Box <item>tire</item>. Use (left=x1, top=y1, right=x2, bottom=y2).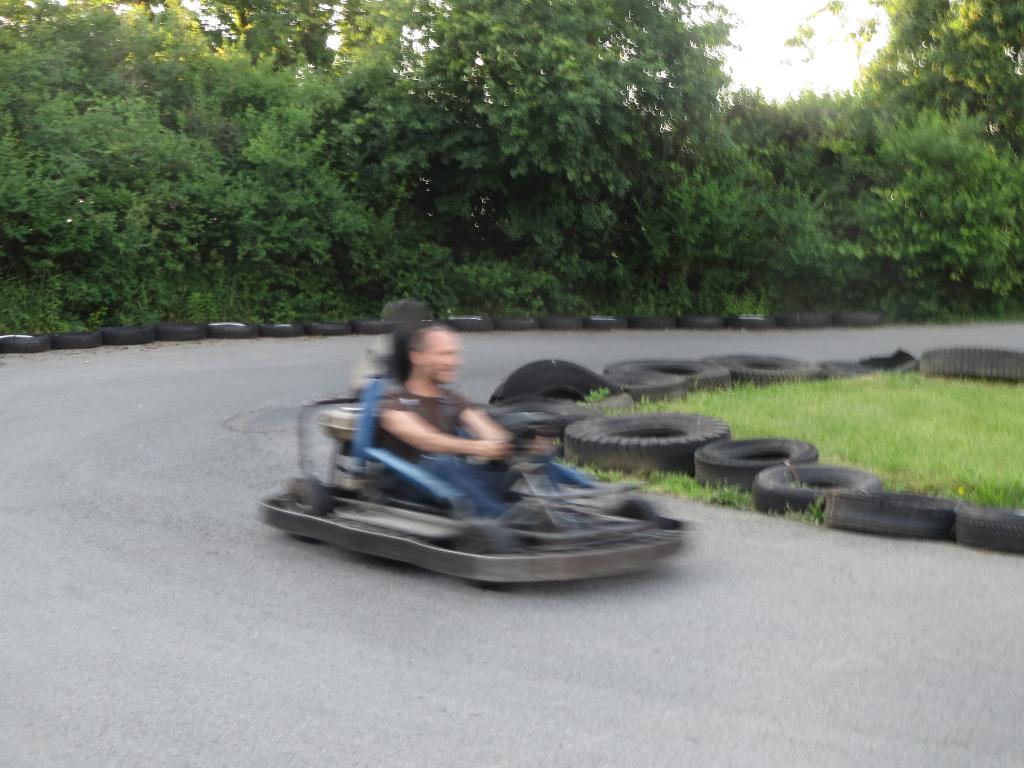
(left=450, top=316, right=491, bottom=332).
